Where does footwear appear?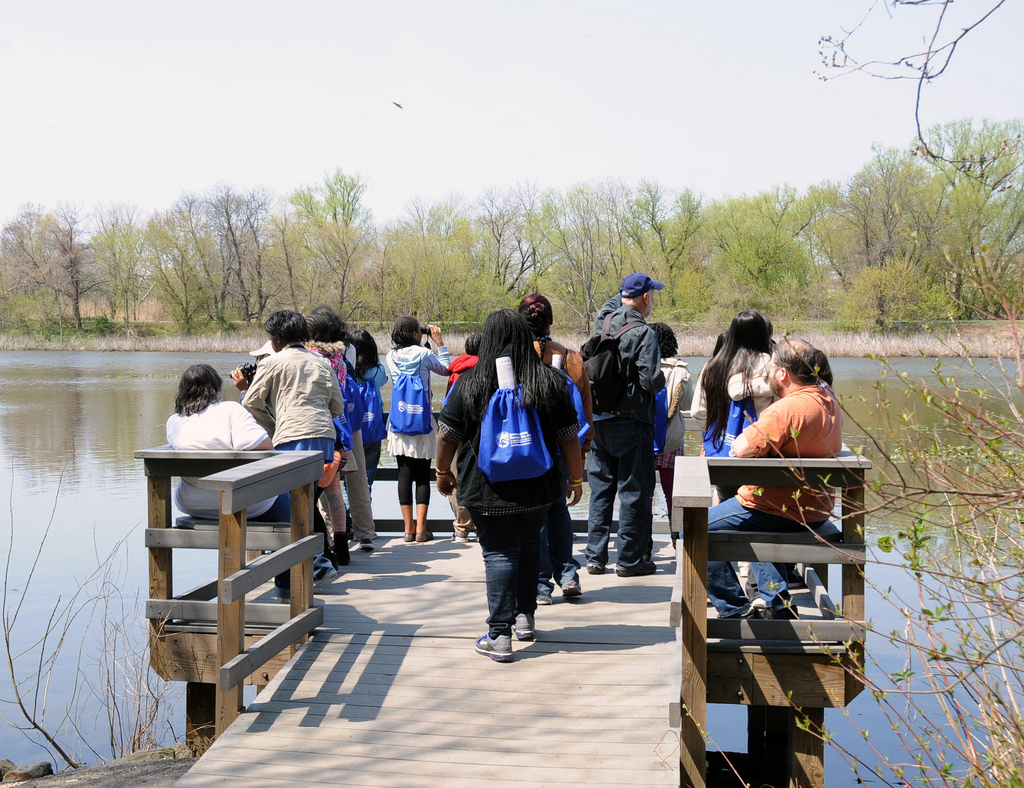
Appears at {"left": 271, "top": 583, "right": 291, "bottom": 605}.
